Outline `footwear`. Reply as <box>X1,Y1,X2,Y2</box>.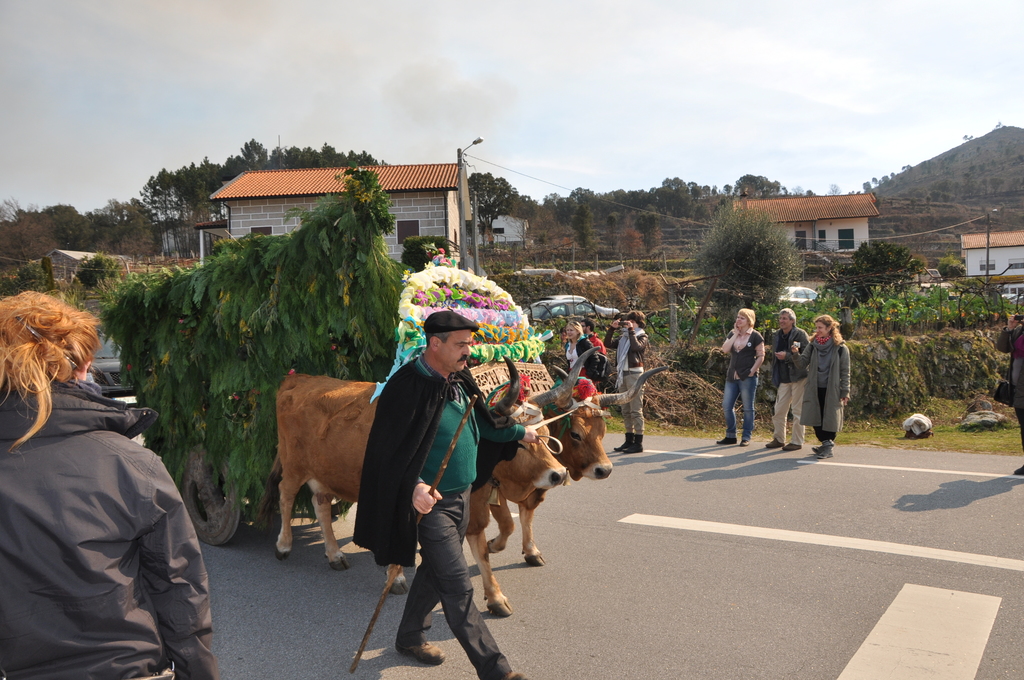
<box>781,441,803,452</box>.
